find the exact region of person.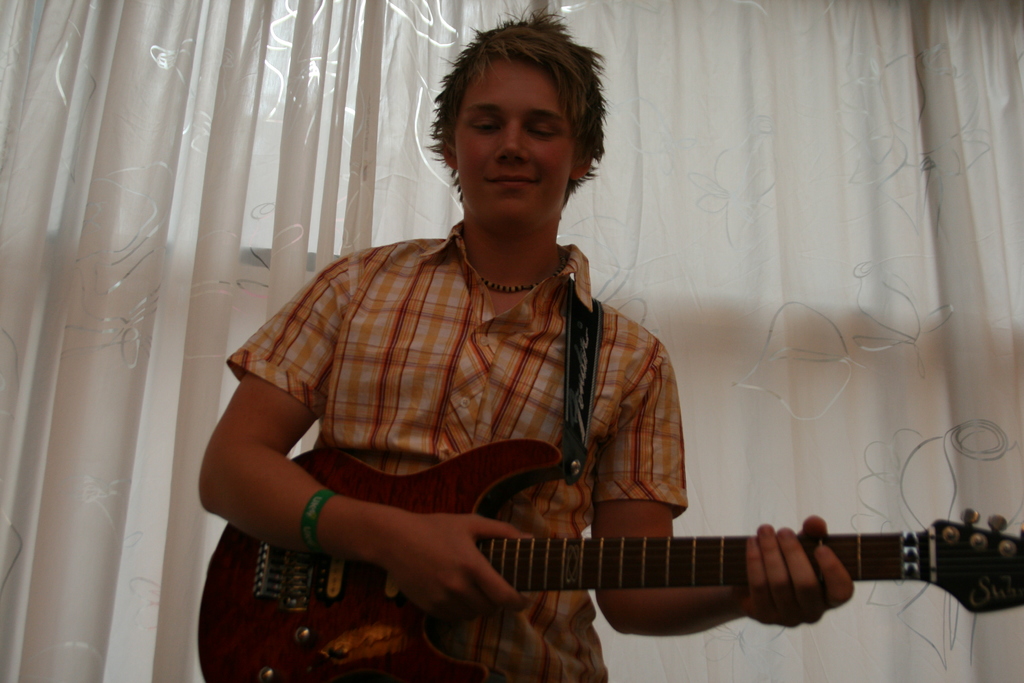
Exact region: (left=209, top=80, right=827, bottom=665).
